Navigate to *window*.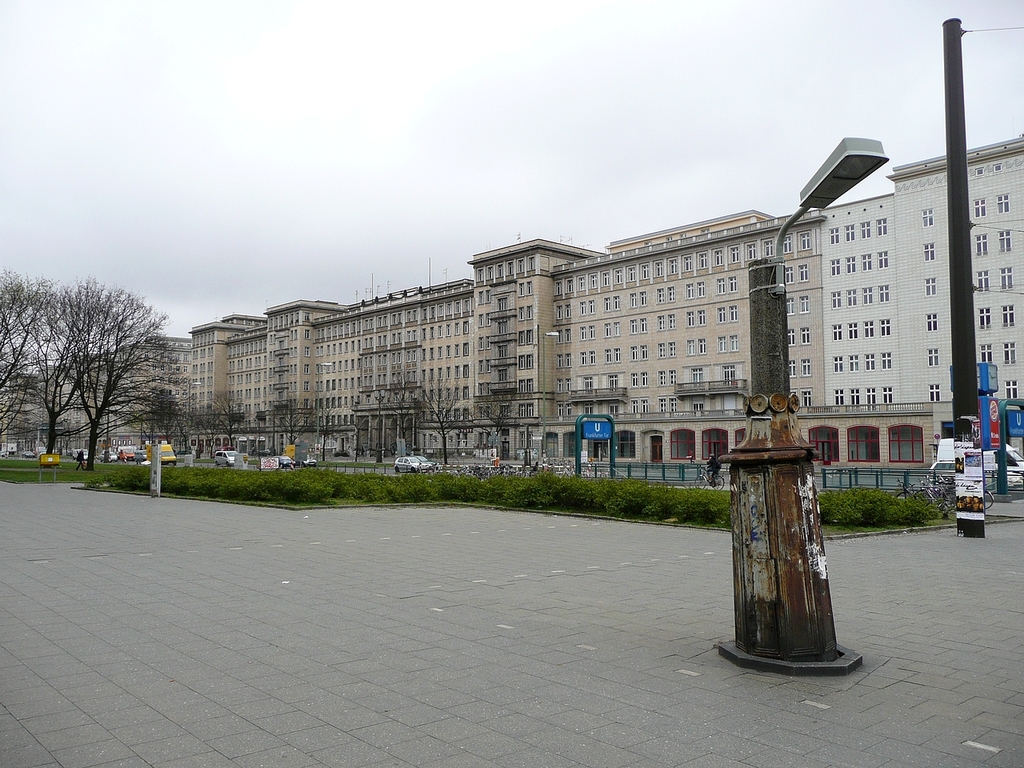
Navigation target: 1000:306:1012:328.
